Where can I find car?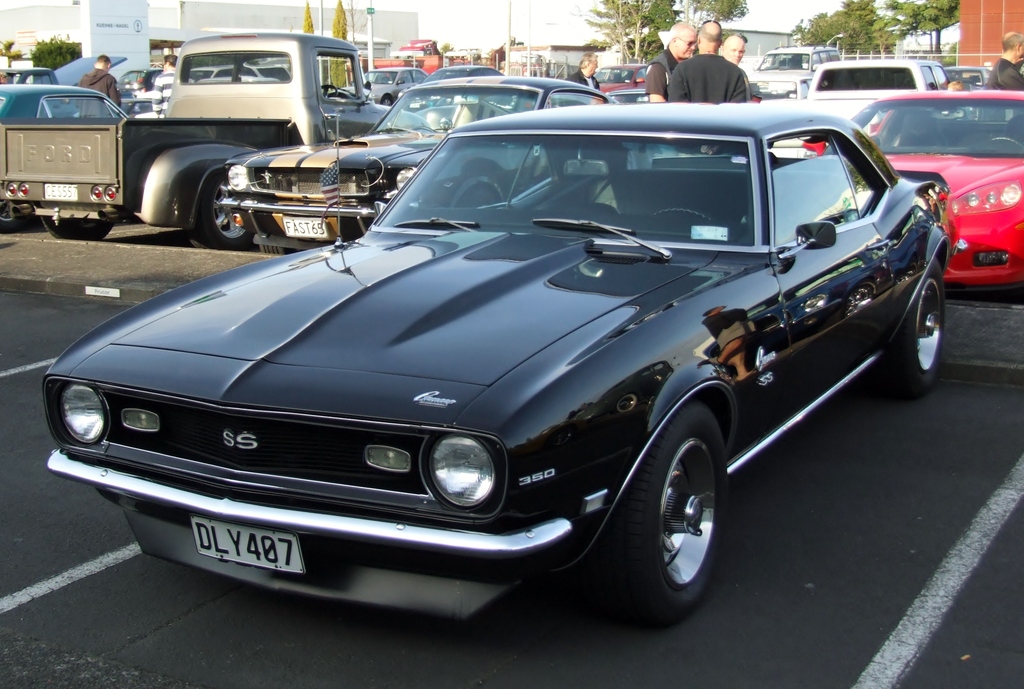
You can find it at detection(44, 103, 956, 623).
